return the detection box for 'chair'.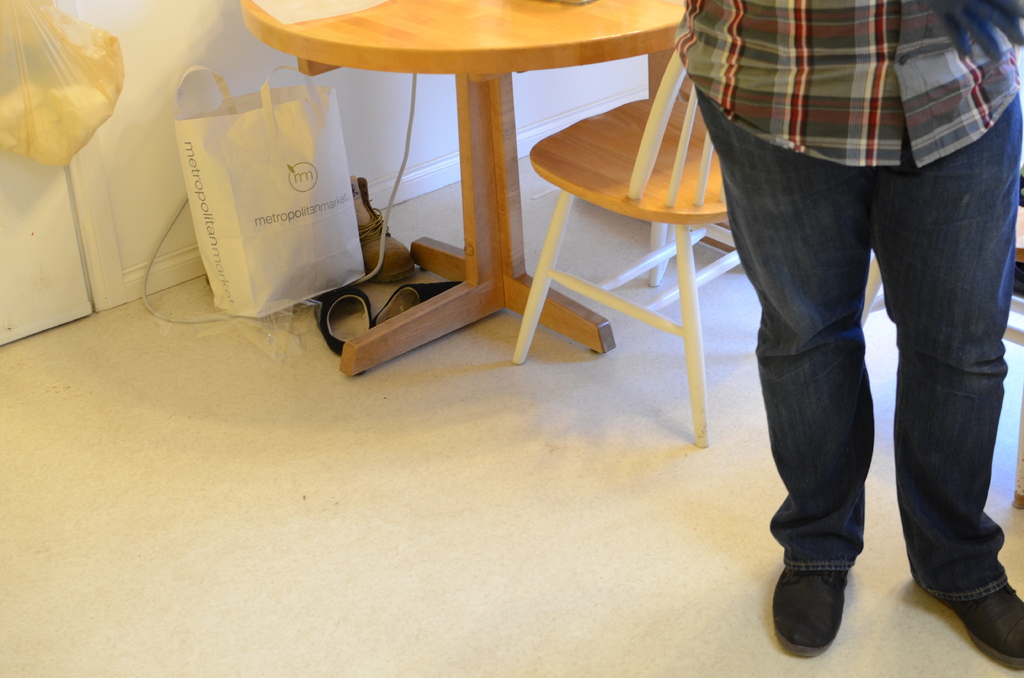
<box>513,7,757,440</box>.
